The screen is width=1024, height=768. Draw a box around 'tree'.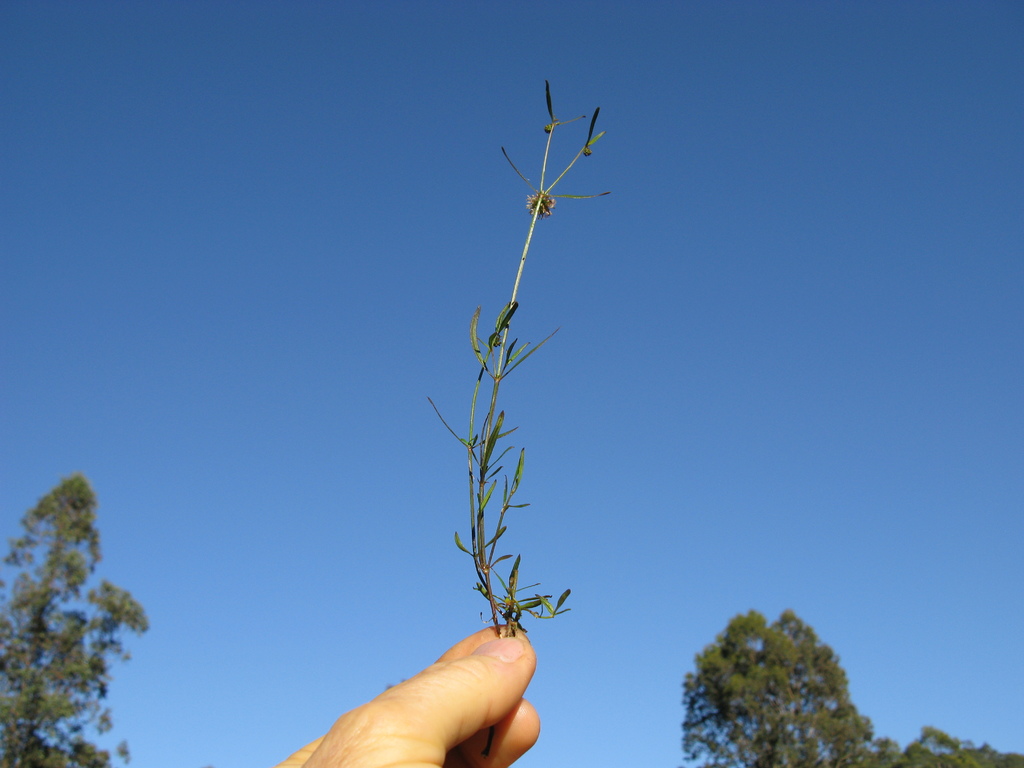
687,598,870,767.
